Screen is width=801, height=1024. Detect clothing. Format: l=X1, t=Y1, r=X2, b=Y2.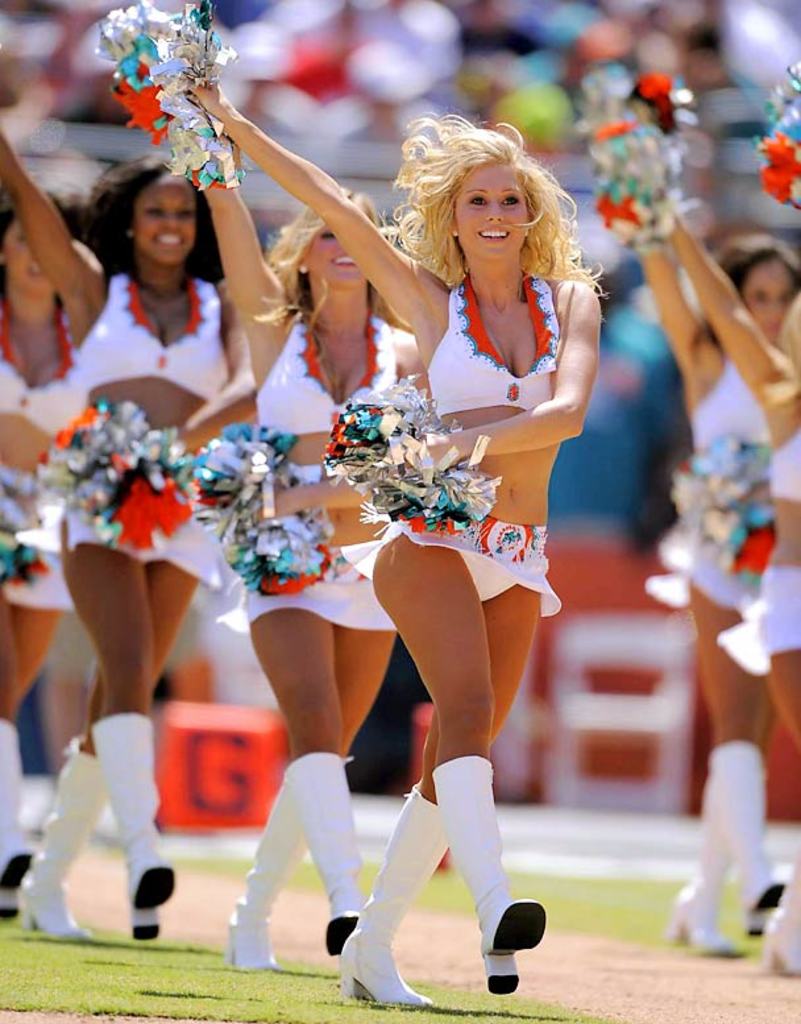
l=217, t=554, r=400, b=633.
